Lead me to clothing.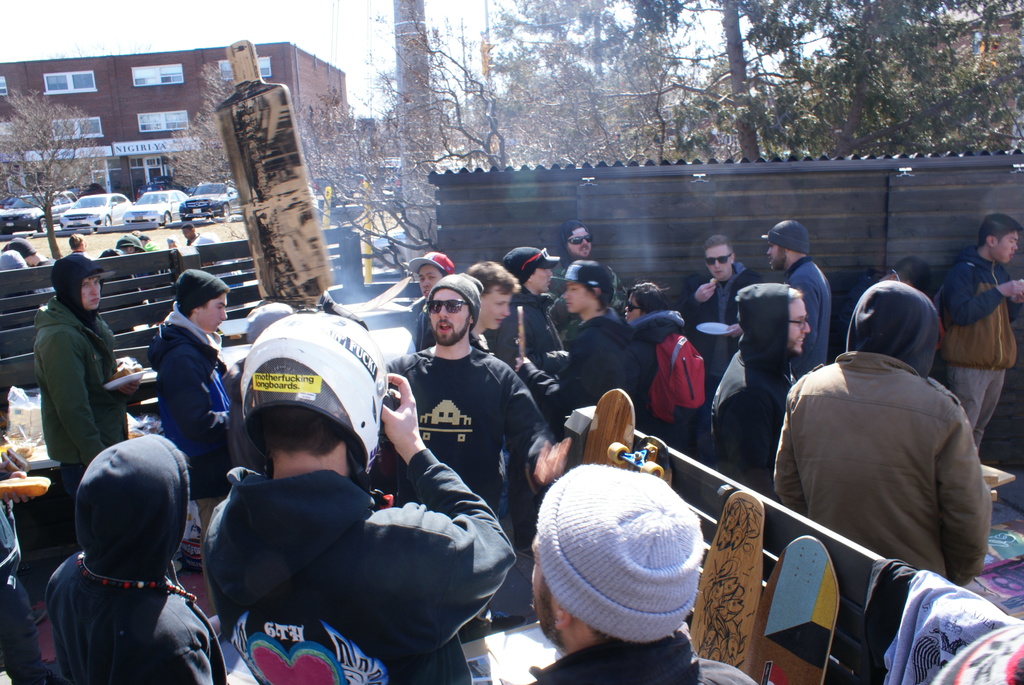
Lead to (x1=99, y1=244, x2=143, y2=338).
